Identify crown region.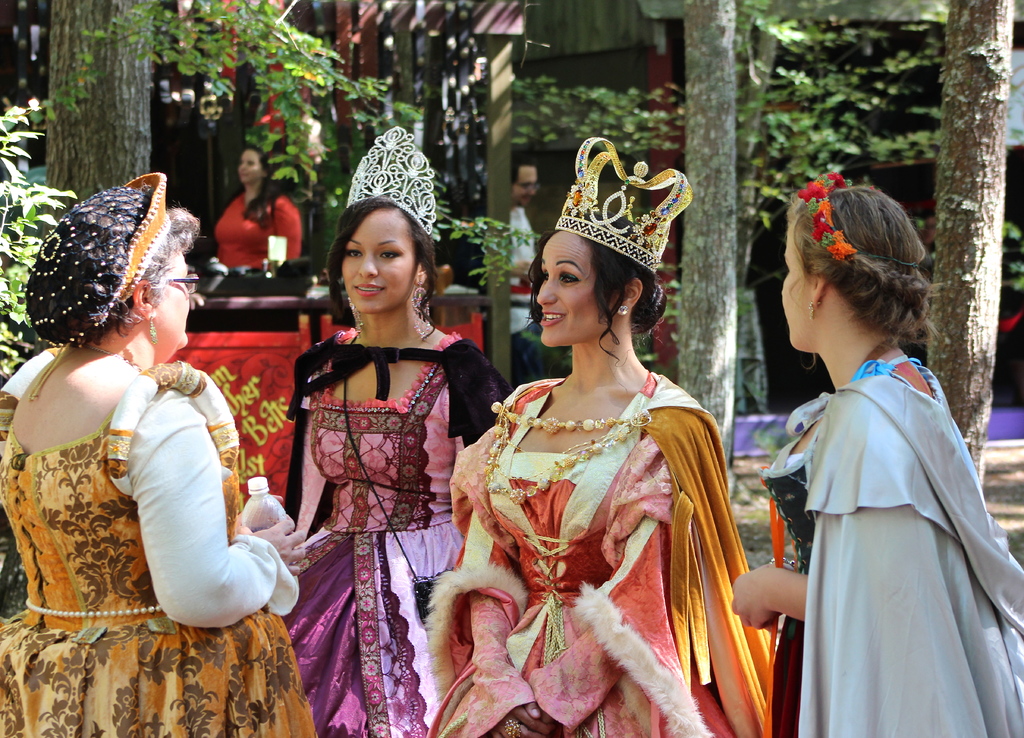
Region: <region>793, 167, 919, 271</region>.
